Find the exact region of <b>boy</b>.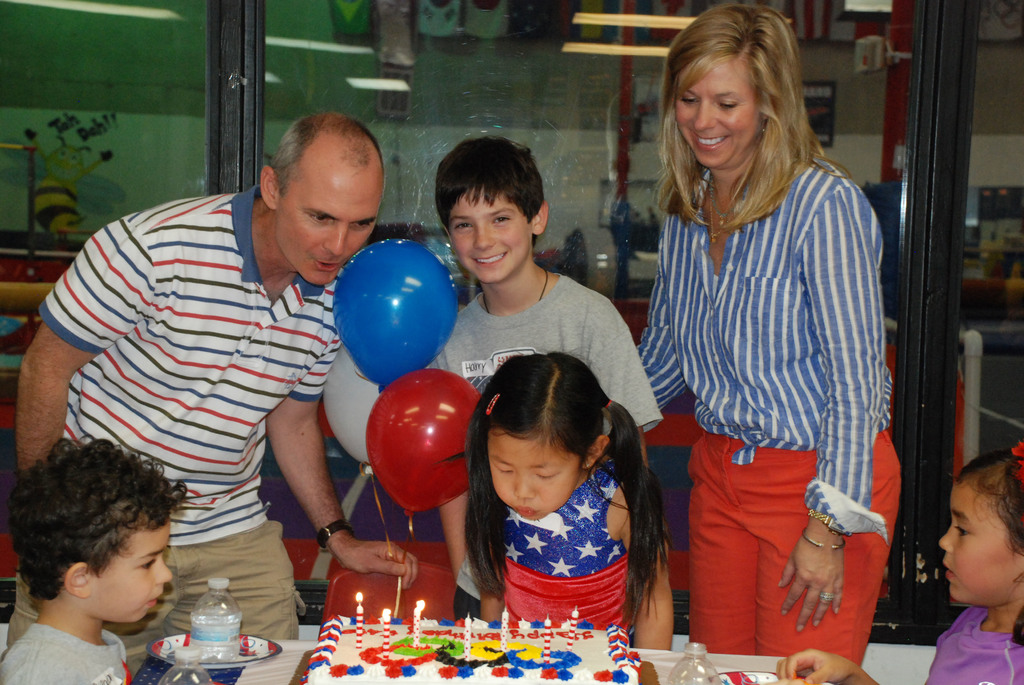
Exact region: {"left": 430, "top": 134, "right": 671, "bottom": 616}.
